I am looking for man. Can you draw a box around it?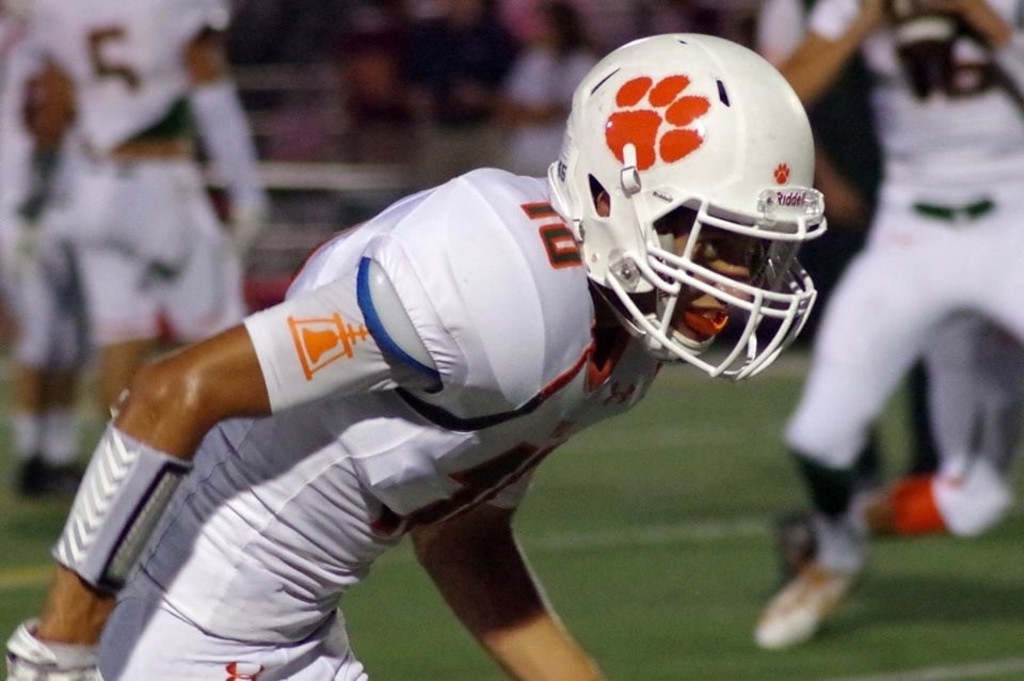
Sure, the bounding box is <box>3,39,820,680</box>.
